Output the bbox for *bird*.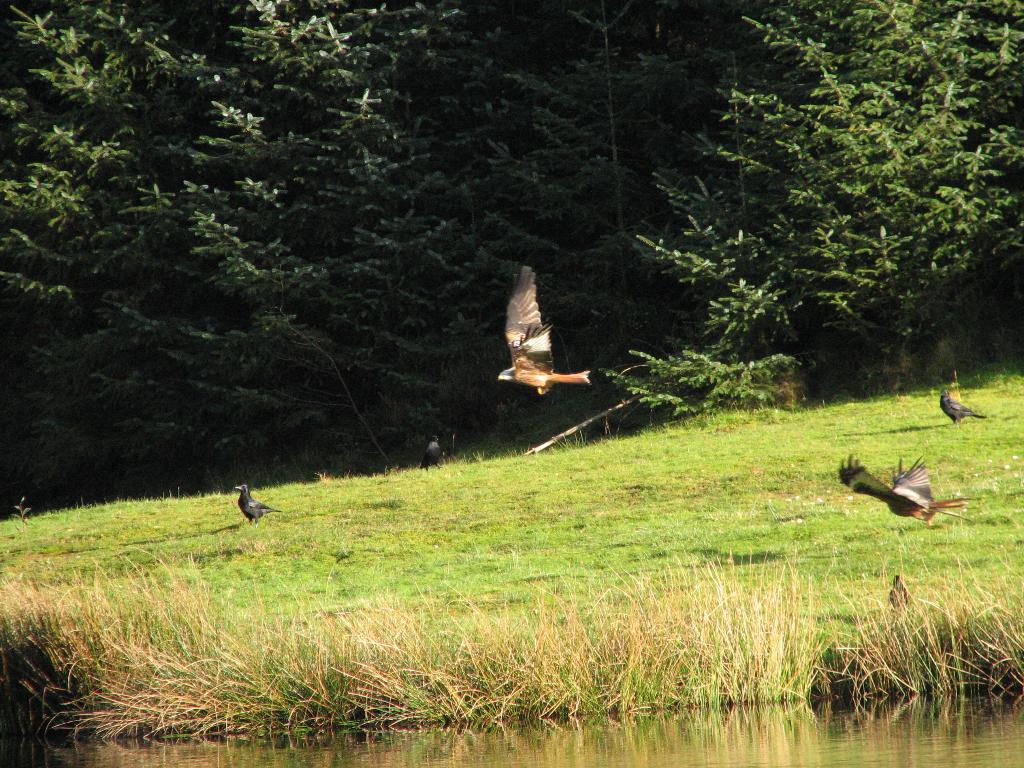
x1=854, y1=456, x2=950, y2=522.
